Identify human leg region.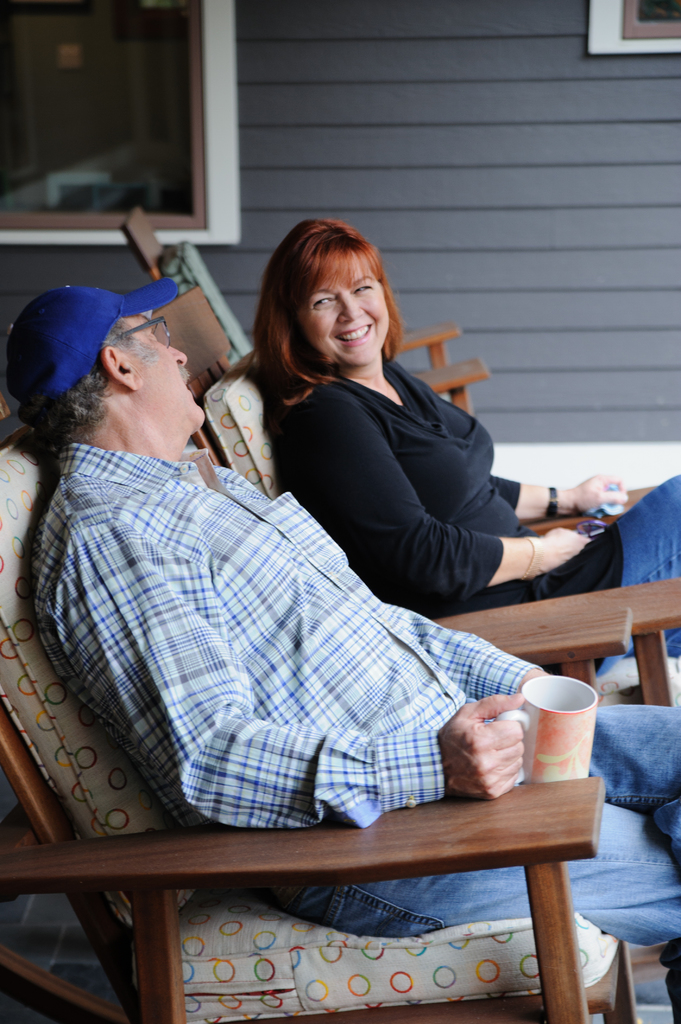
Region: 595:465:680:669.
